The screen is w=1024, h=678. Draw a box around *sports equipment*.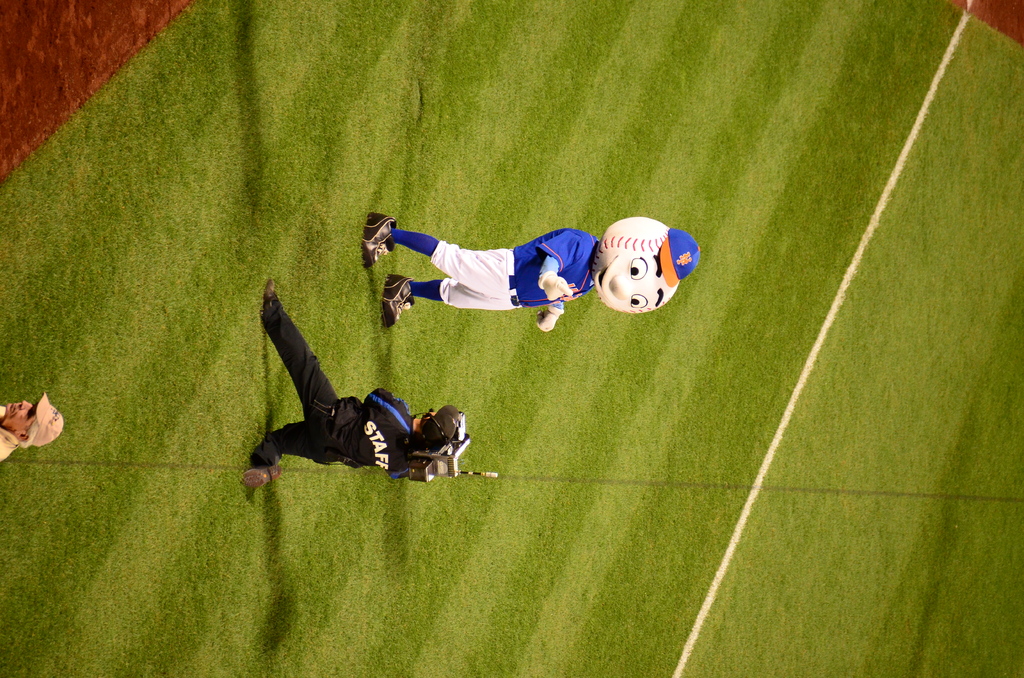
x1=362, y1=211, x2=392, y2=263.
